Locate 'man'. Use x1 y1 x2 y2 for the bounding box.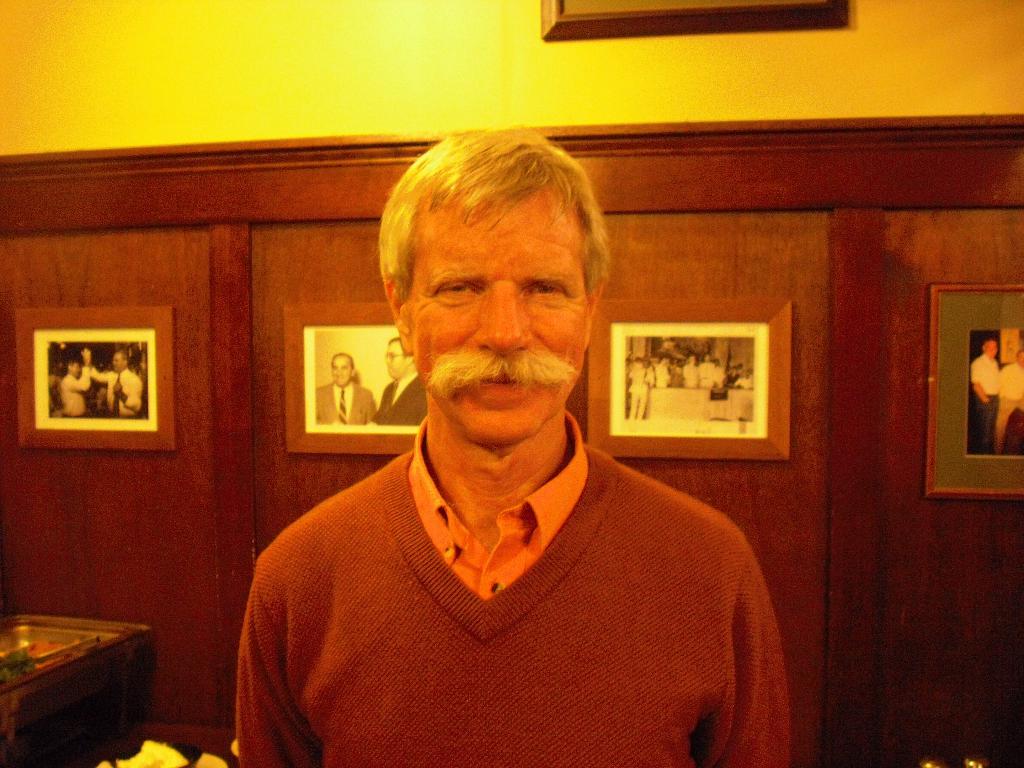
371 332 432 426.
